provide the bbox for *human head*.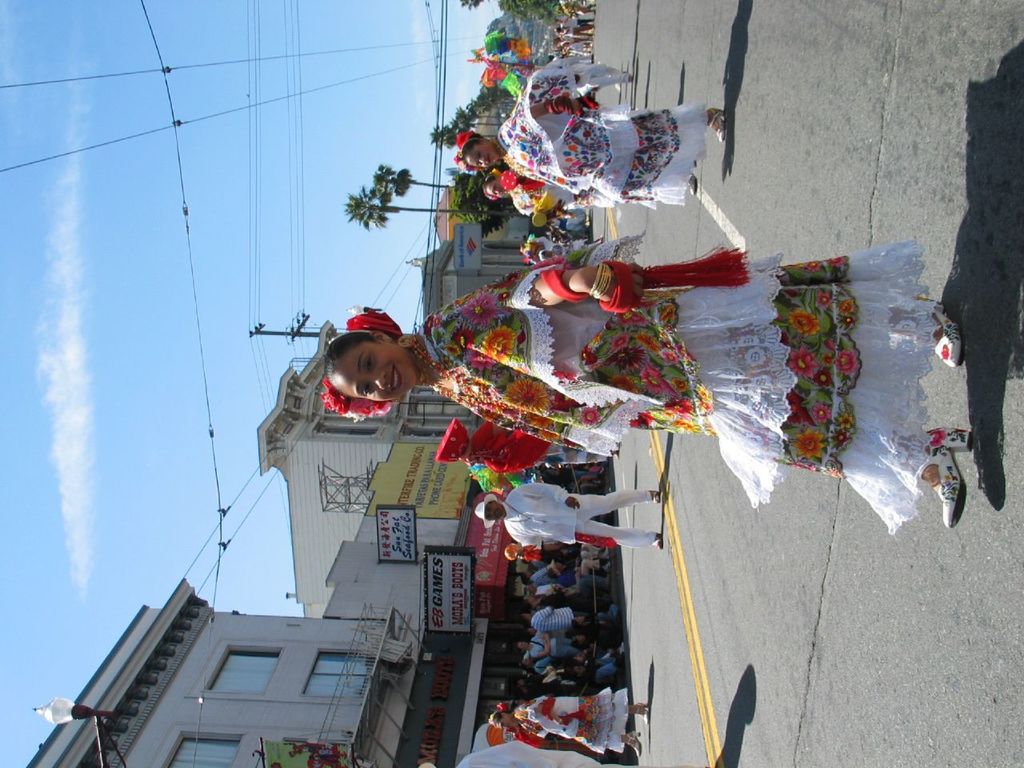
bbox=(558, 582, 575, 600).
